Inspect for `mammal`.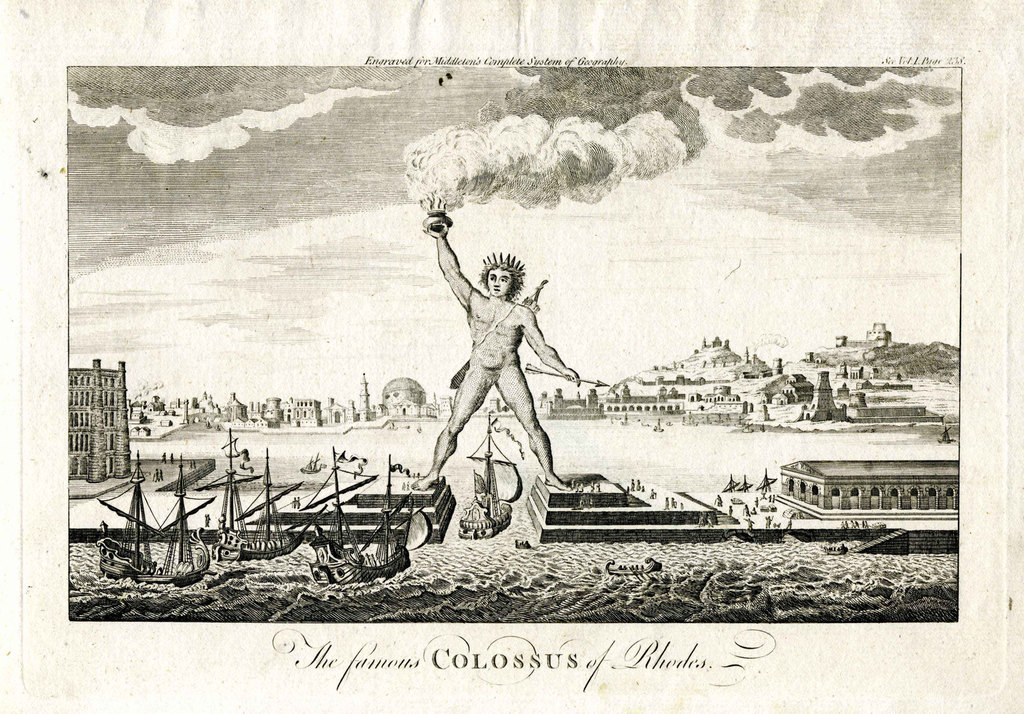
Inspection: crop(150, 466, 156, 480).
